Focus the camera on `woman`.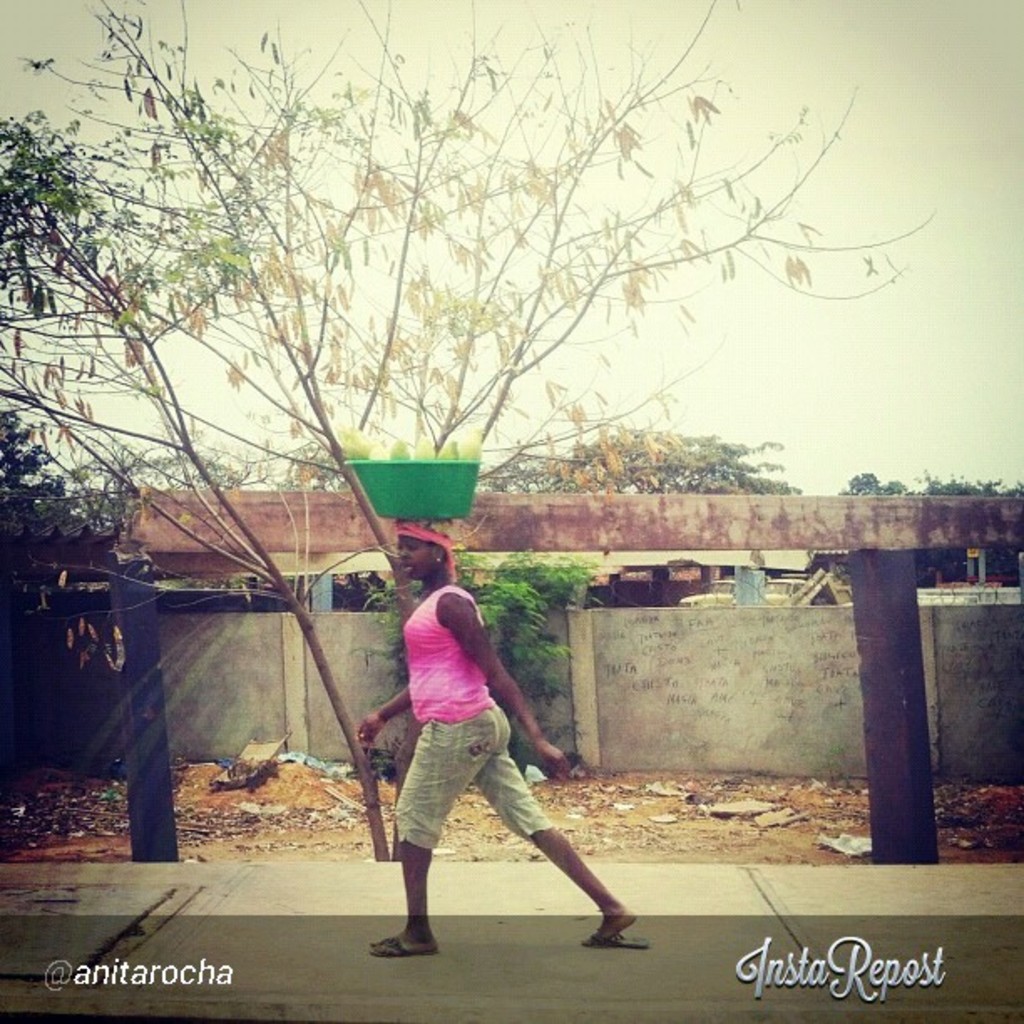
Focus region: {"left": 363, "top": 547, "right": 637, "bottom": 944}.
